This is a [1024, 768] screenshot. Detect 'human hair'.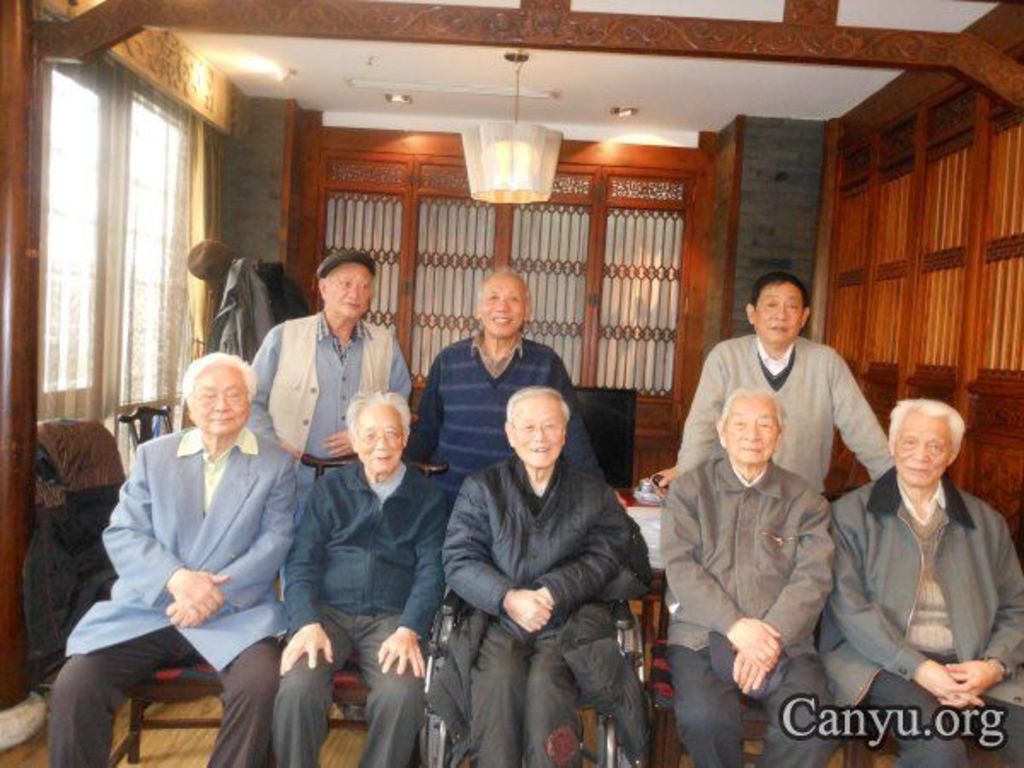
(722,386,783,425).
